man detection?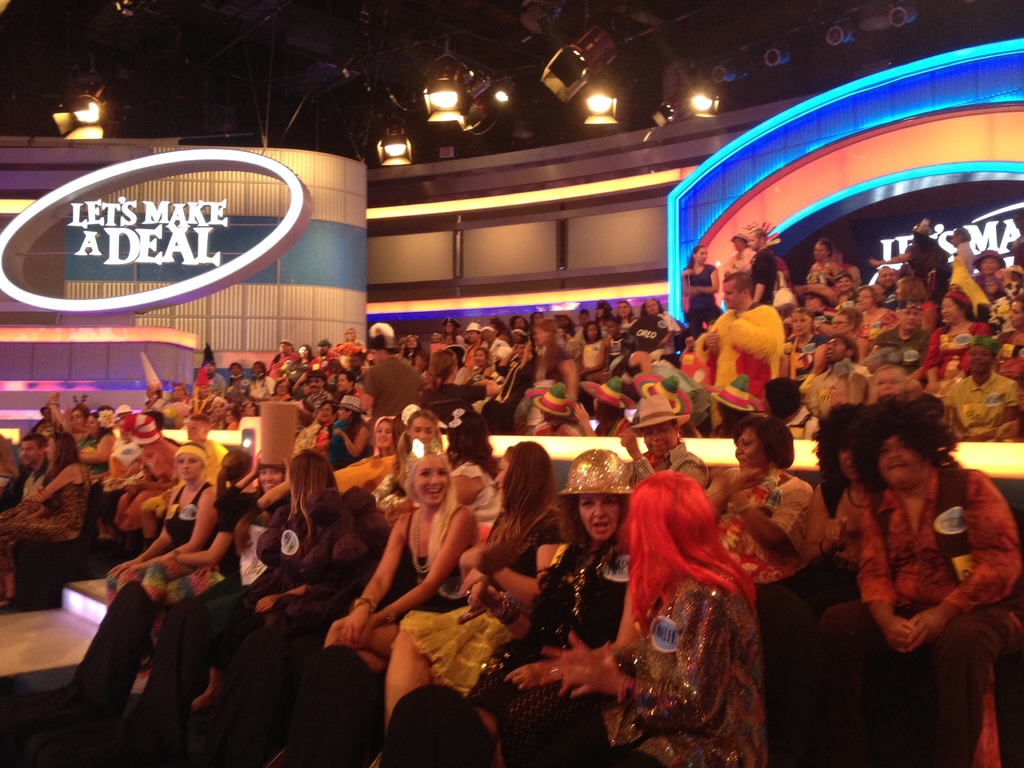
l=480, t=324, r=510, b=358
